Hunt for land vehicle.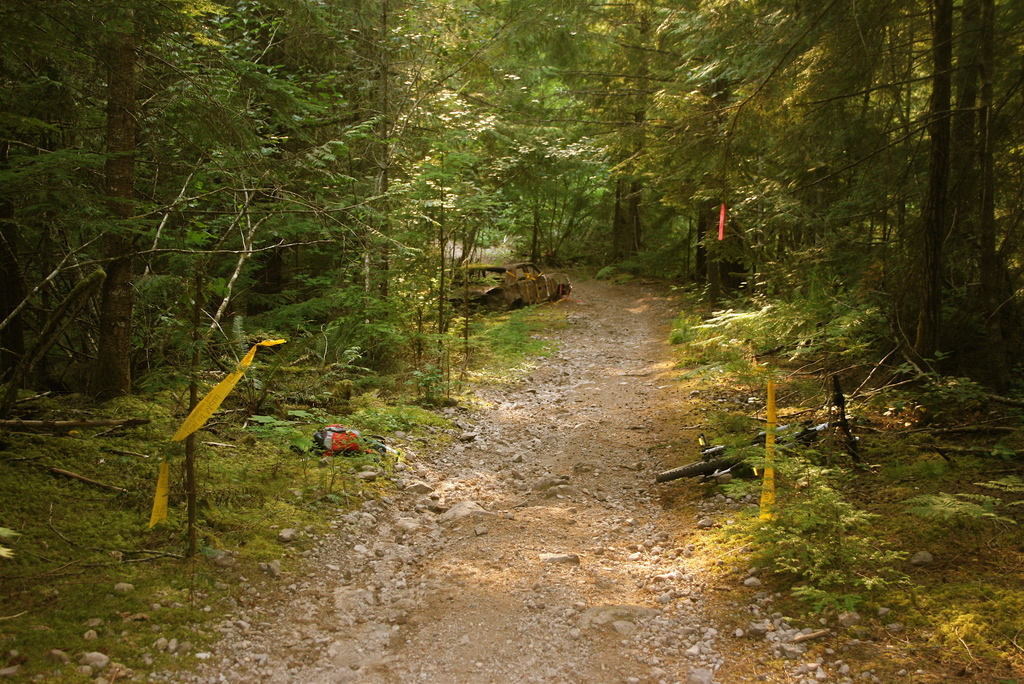
Hunted down at locate(658, 374, 862, 488).
